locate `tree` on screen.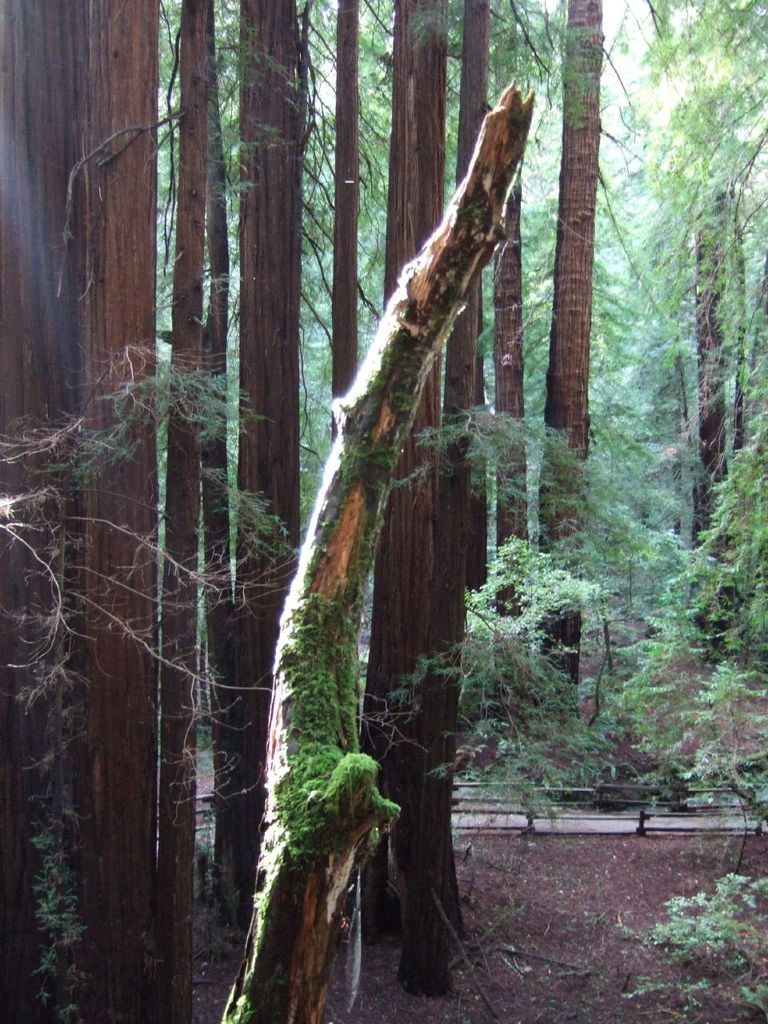
On screen at [638,0,767,695].
